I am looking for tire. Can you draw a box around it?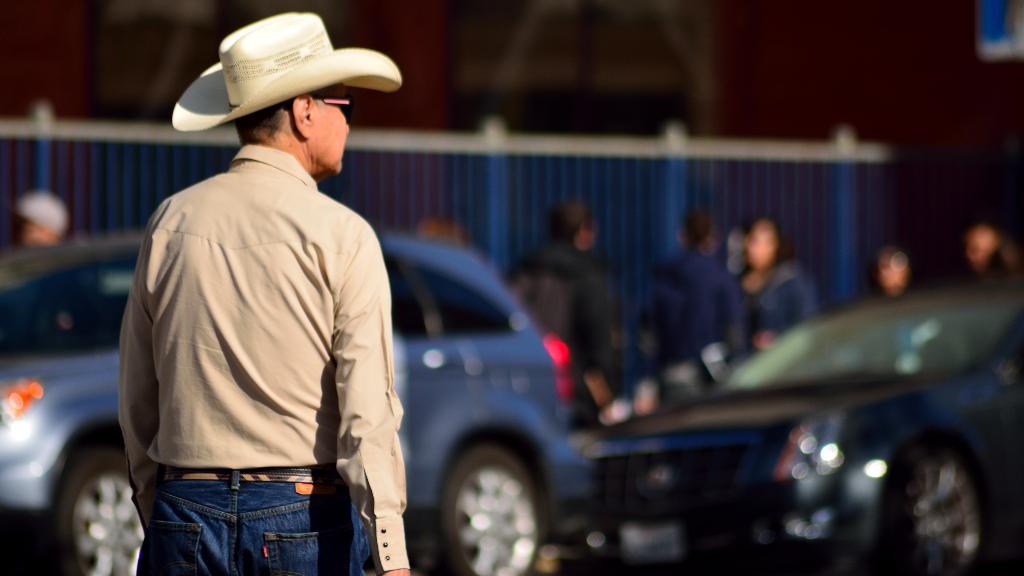
Sure, the bounding box is {"x1": 436, "y1": 448, "x2": 543, "y2": 575}.
